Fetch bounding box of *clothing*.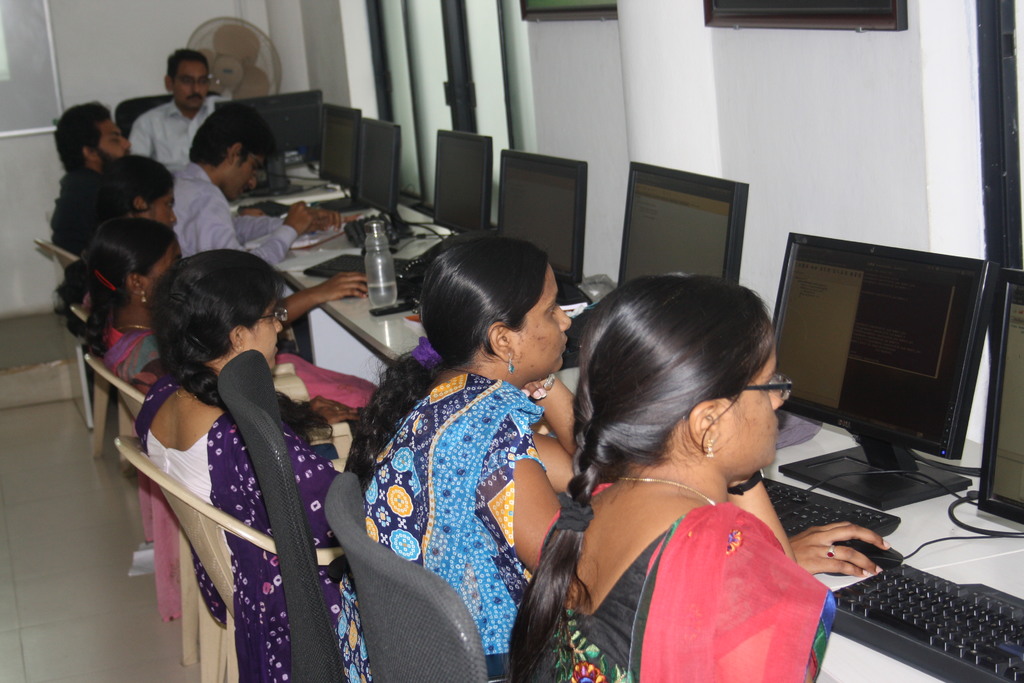
Bbox: <bbox>169, 154, 305, 274</bbox>.
